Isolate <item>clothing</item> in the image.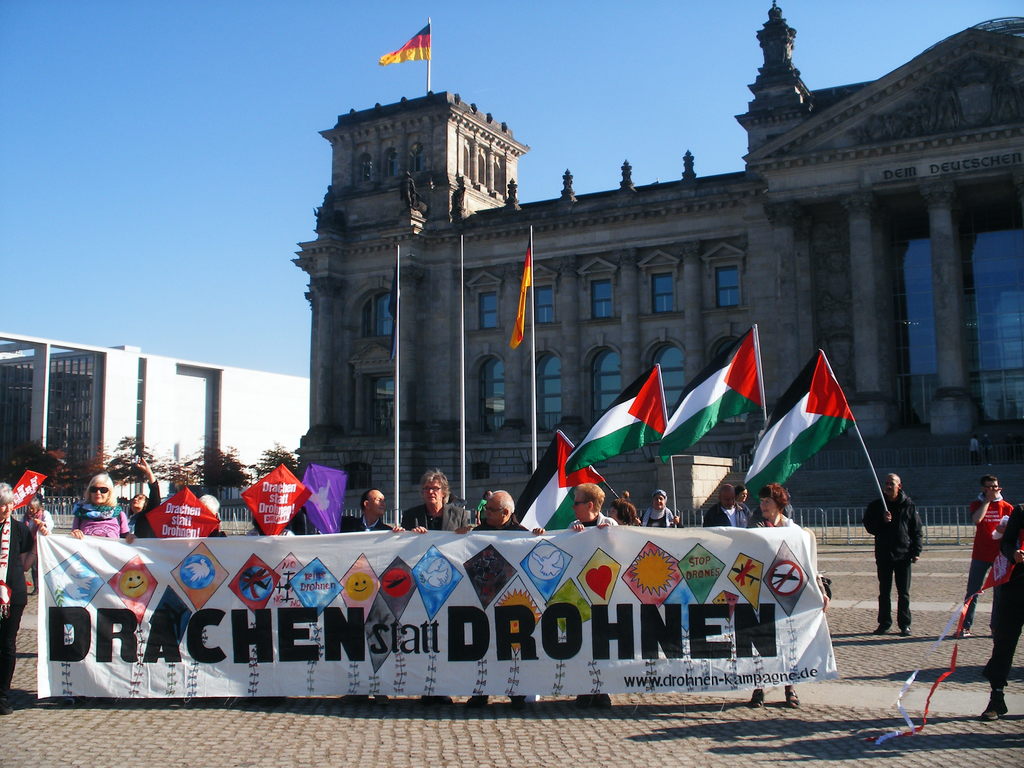
Isolated region: detection(67, 502, 133, 538).
